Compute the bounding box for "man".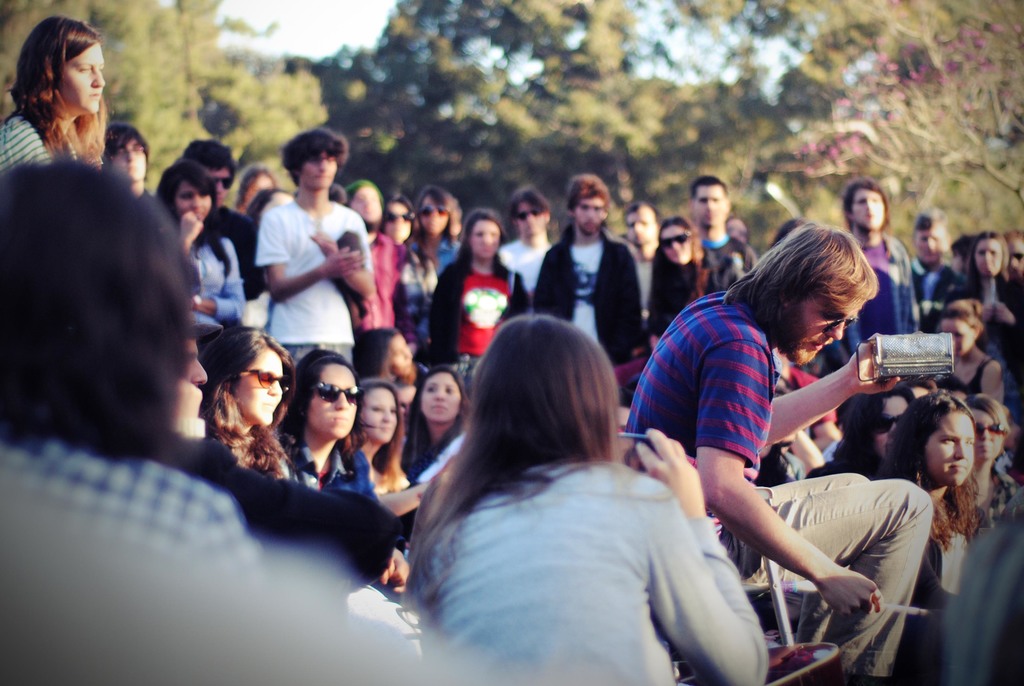
detection(162, 307, 224, 441).
